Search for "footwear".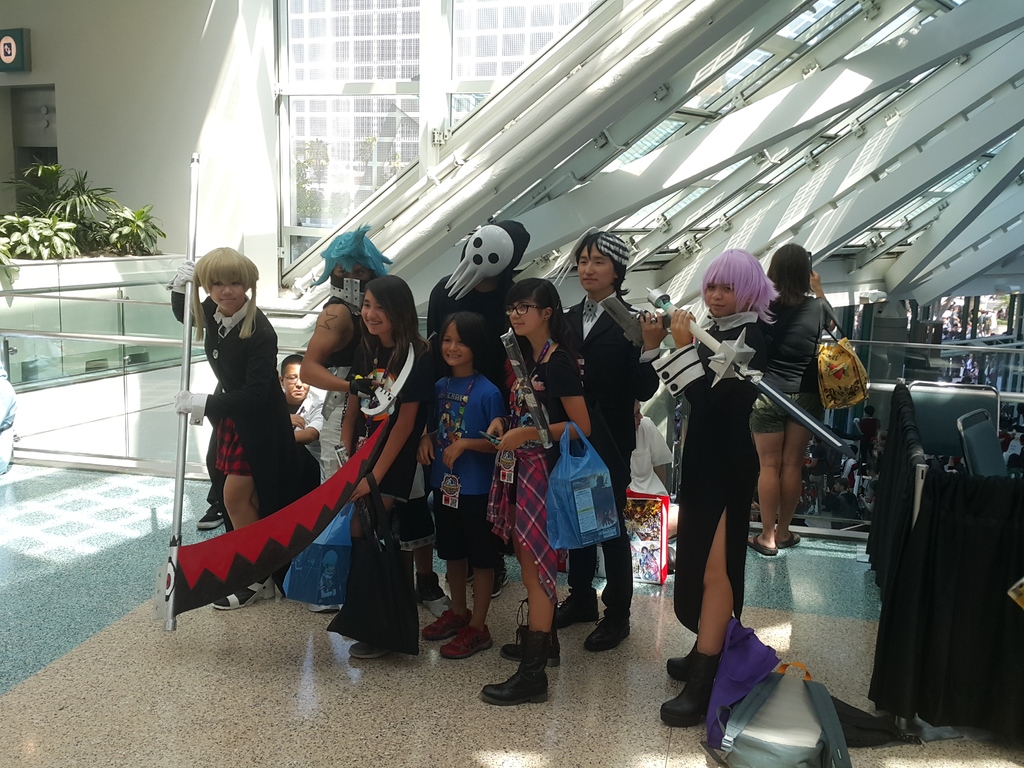
Found at locate(584, 608, 632, 650).
